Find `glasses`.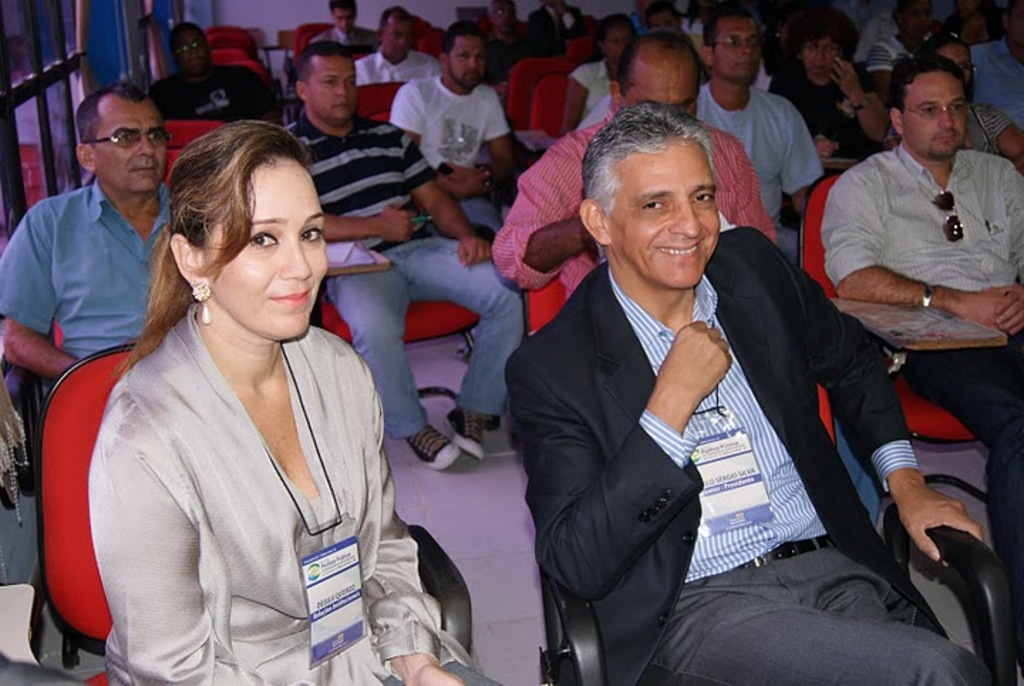
<bbox>67, 111, 166, 157</bbox>.
